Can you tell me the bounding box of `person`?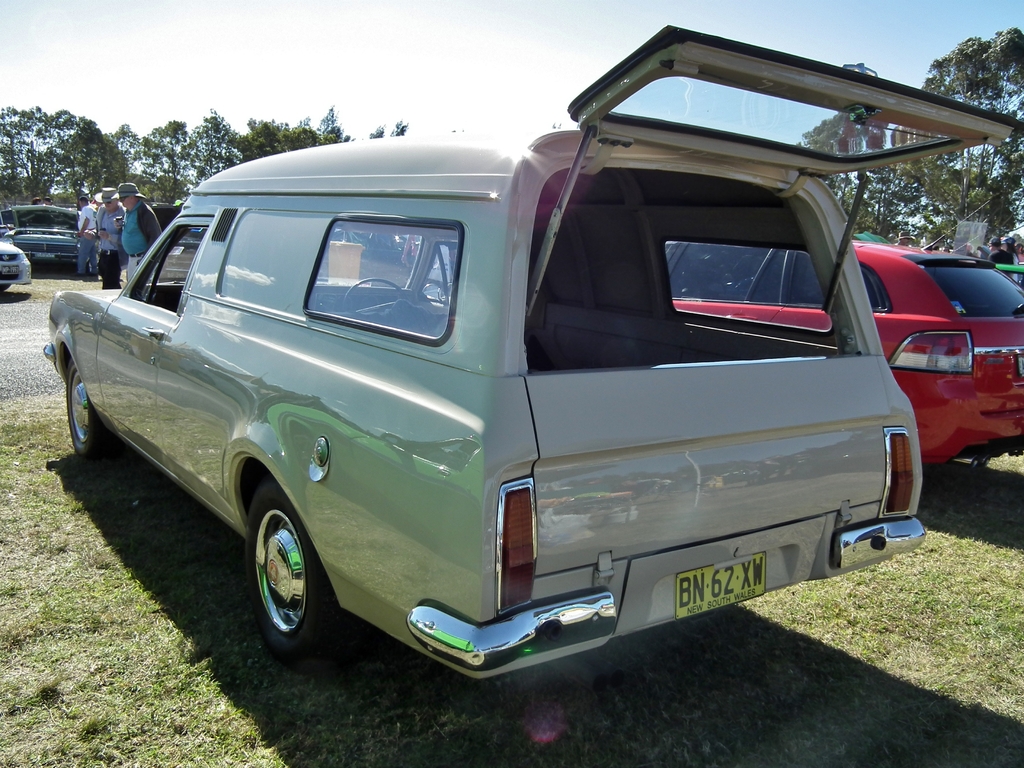
[76,198,99,282].
